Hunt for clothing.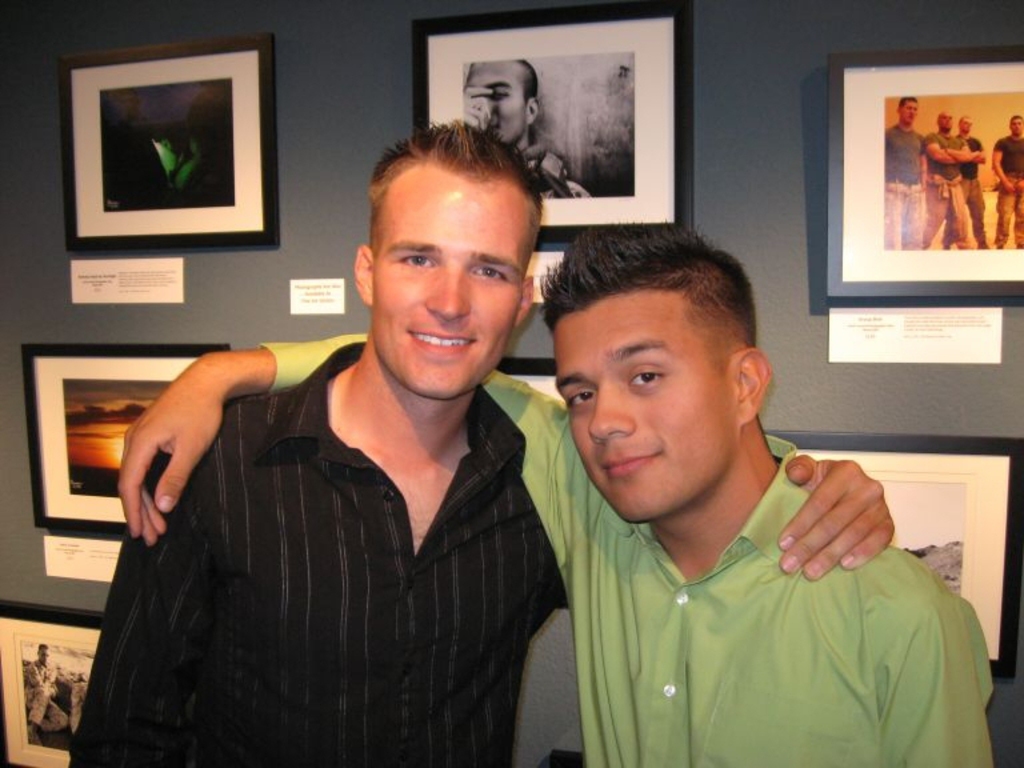
Hunted down at (left=996, top=132, right=1023, bottom=253).
